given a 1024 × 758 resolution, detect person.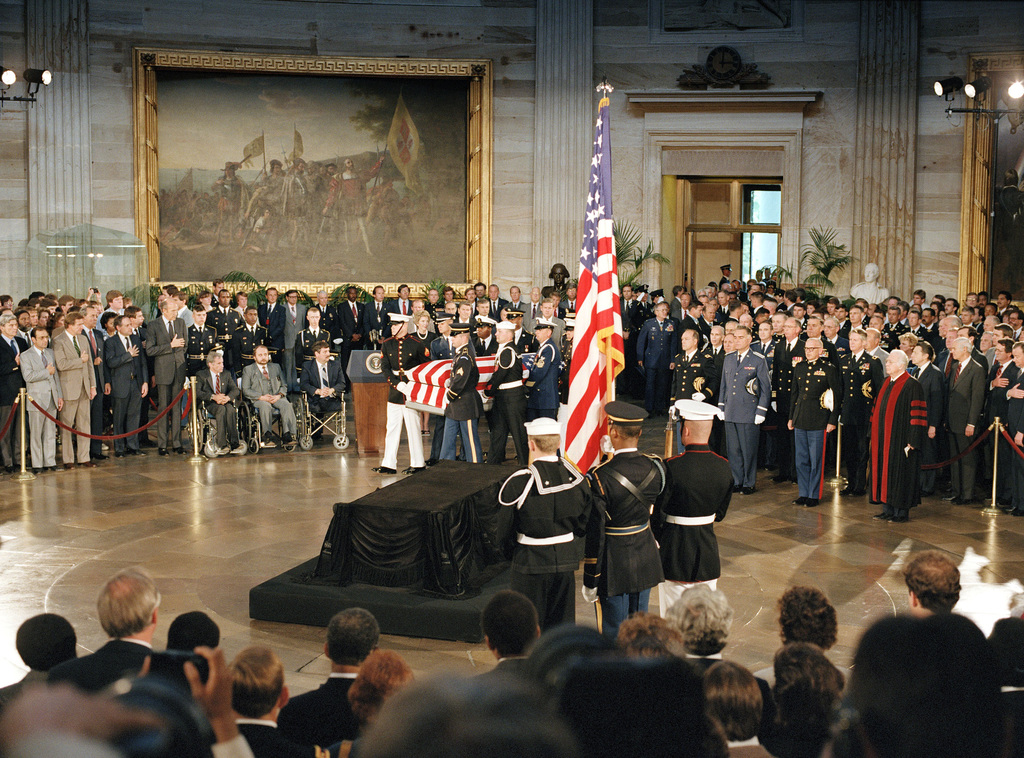
[300,346,346,413].
